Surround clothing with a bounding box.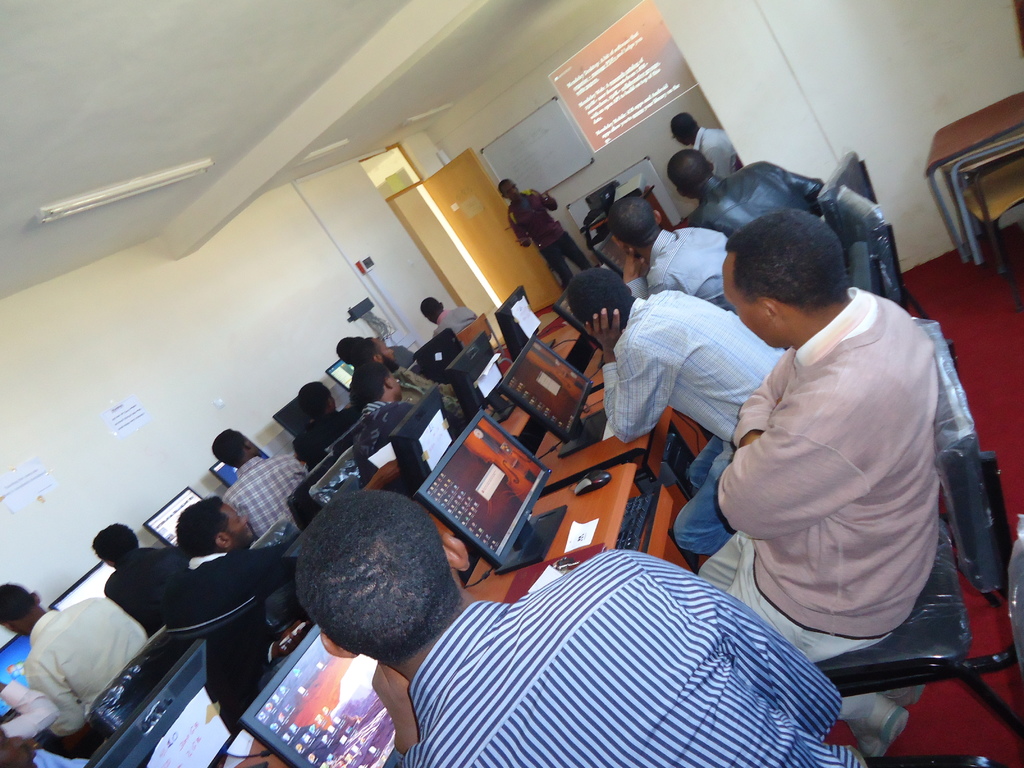
left=429, top=306, right=486, bottom=344.
